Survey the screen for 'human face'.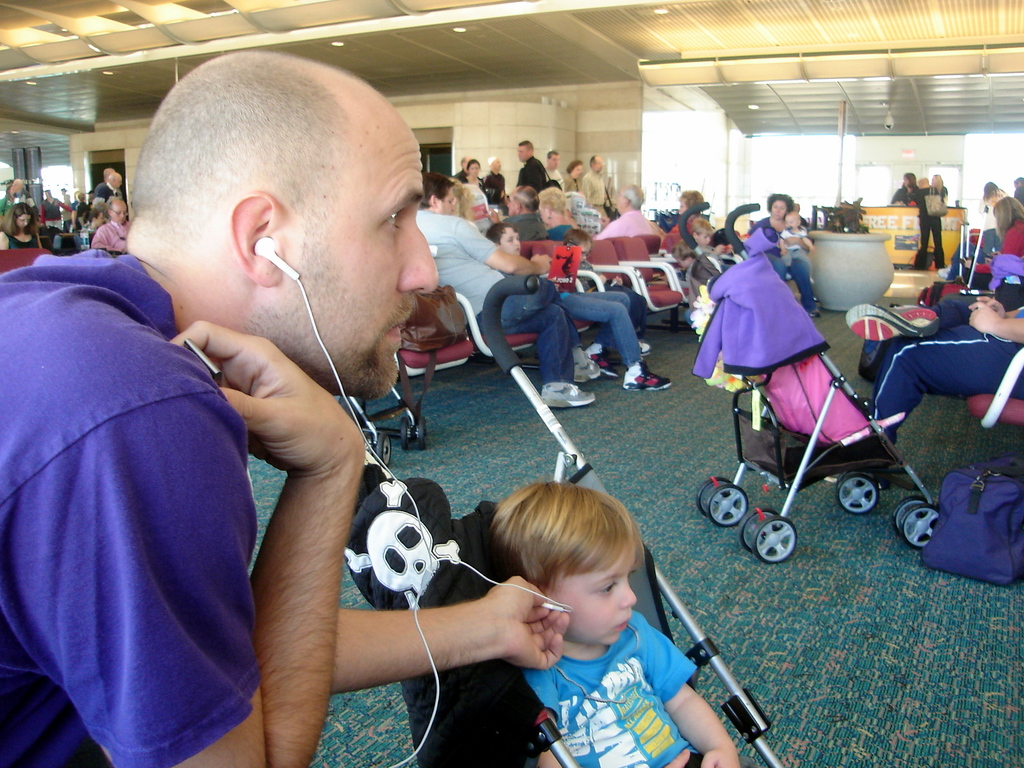
Survey found: box=[435, 185, 454, 214].
